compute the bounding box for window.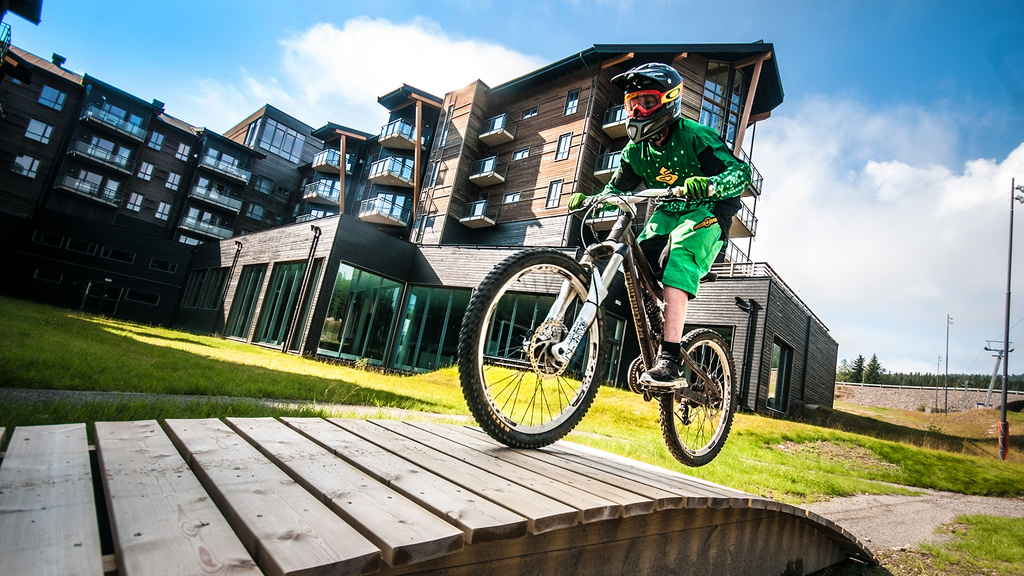
region(522, 108, 538, 120).
